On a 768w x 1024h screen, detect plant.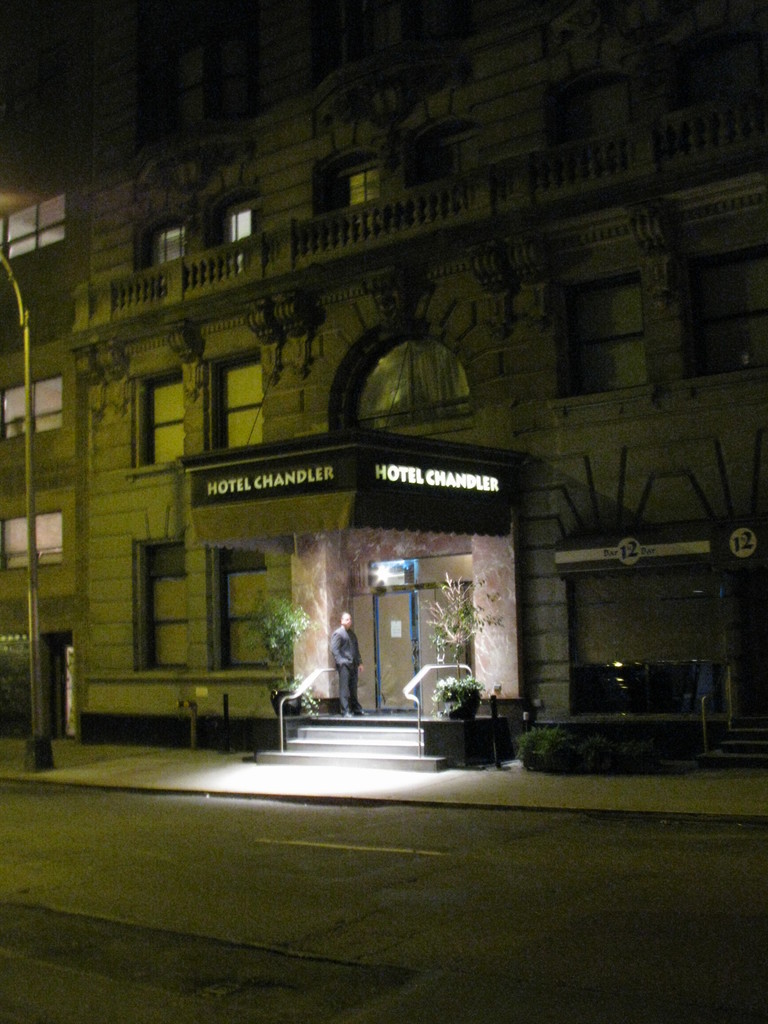
<bbox>512, 719, 575, 774</bbox>.
